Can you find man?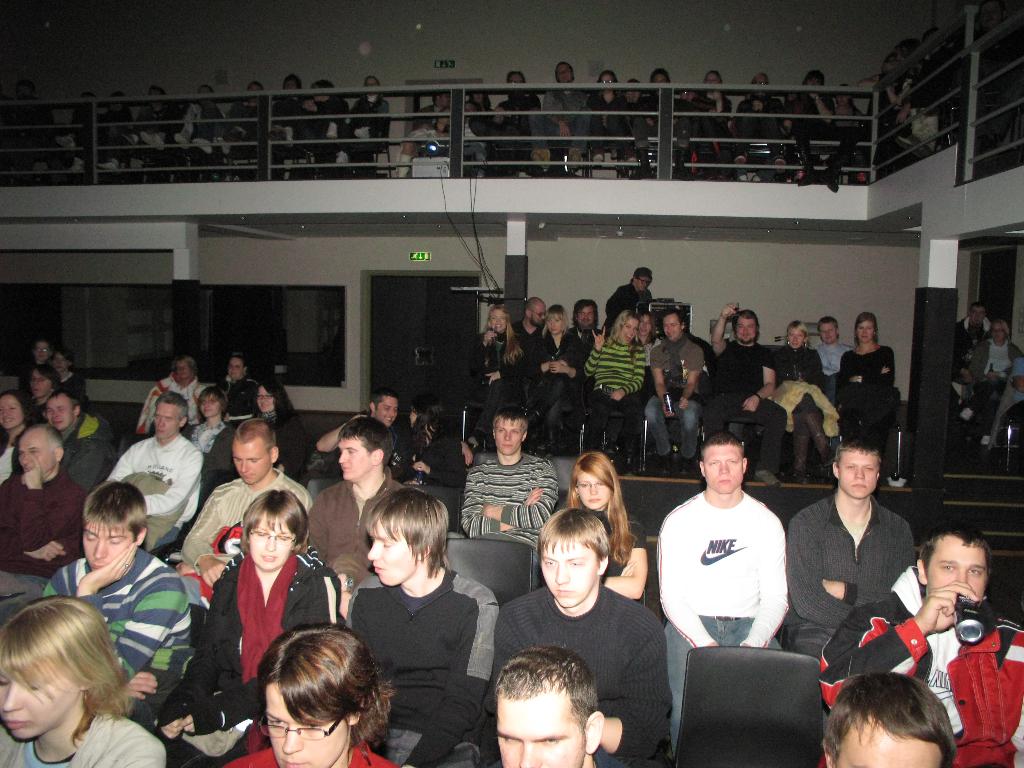
Yes, bounding box: left=704, top=307, right=786, bottom=488.
